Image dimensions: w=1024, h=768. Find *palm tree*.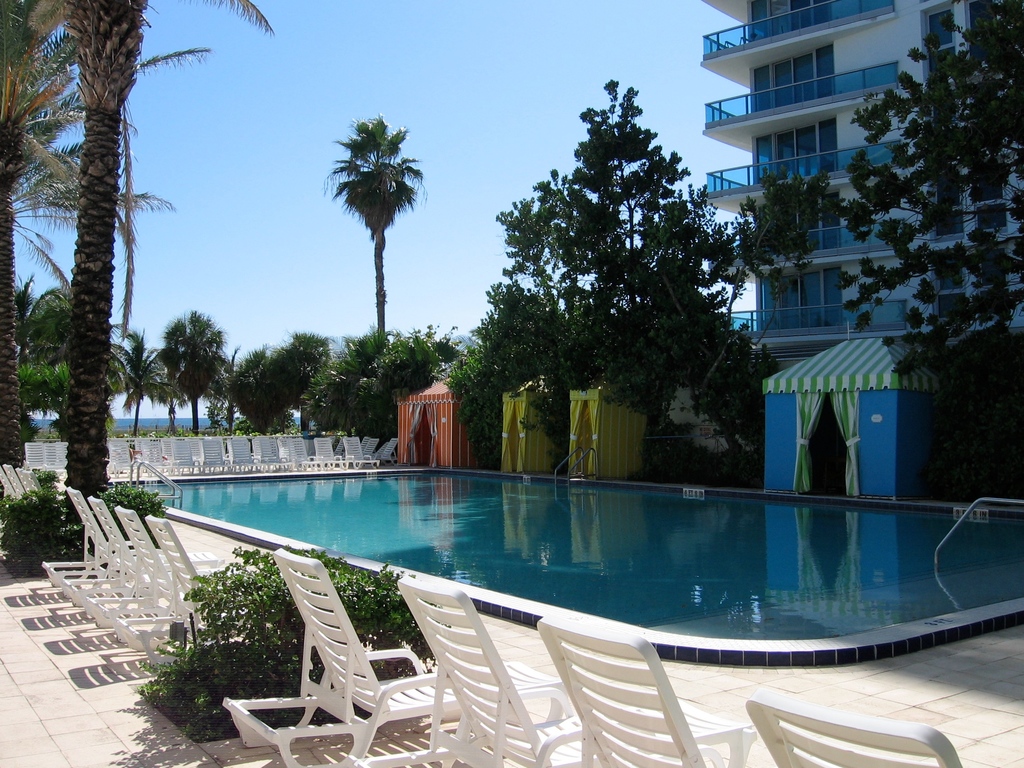
l=27, t=298, r=74, b=426.
